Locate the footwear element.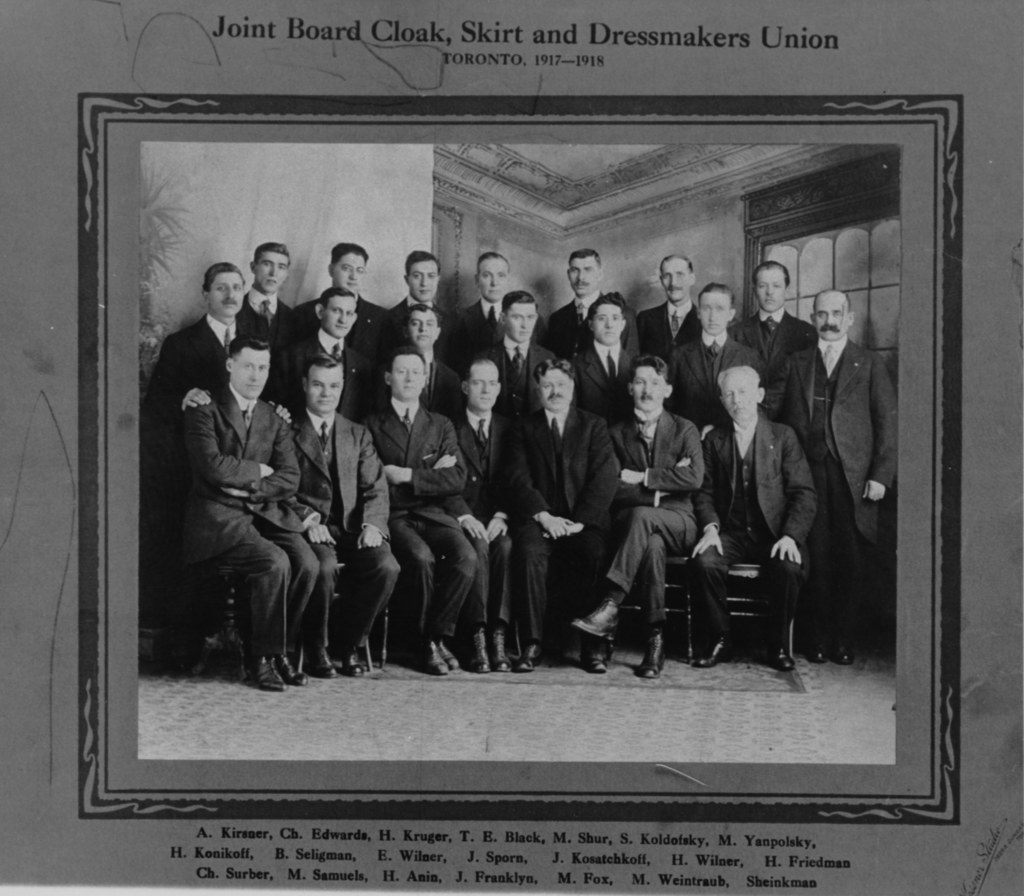
Element bbox: bbox=[426, 641, 447, 674].
